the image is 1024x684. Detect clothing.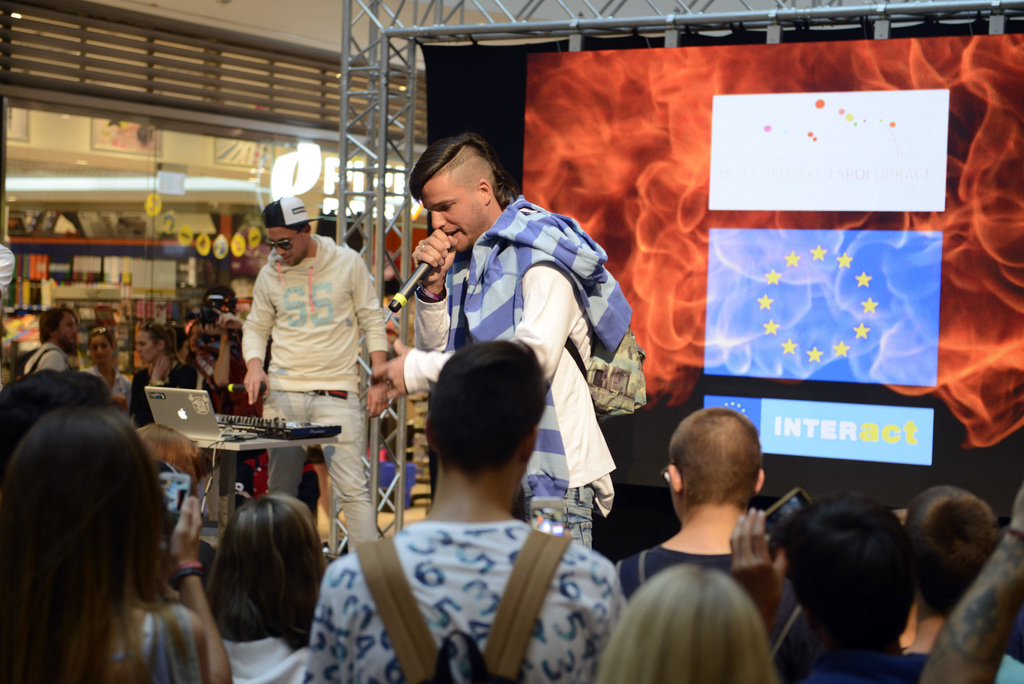
Detection: box=[92, 581, 202, 681].
